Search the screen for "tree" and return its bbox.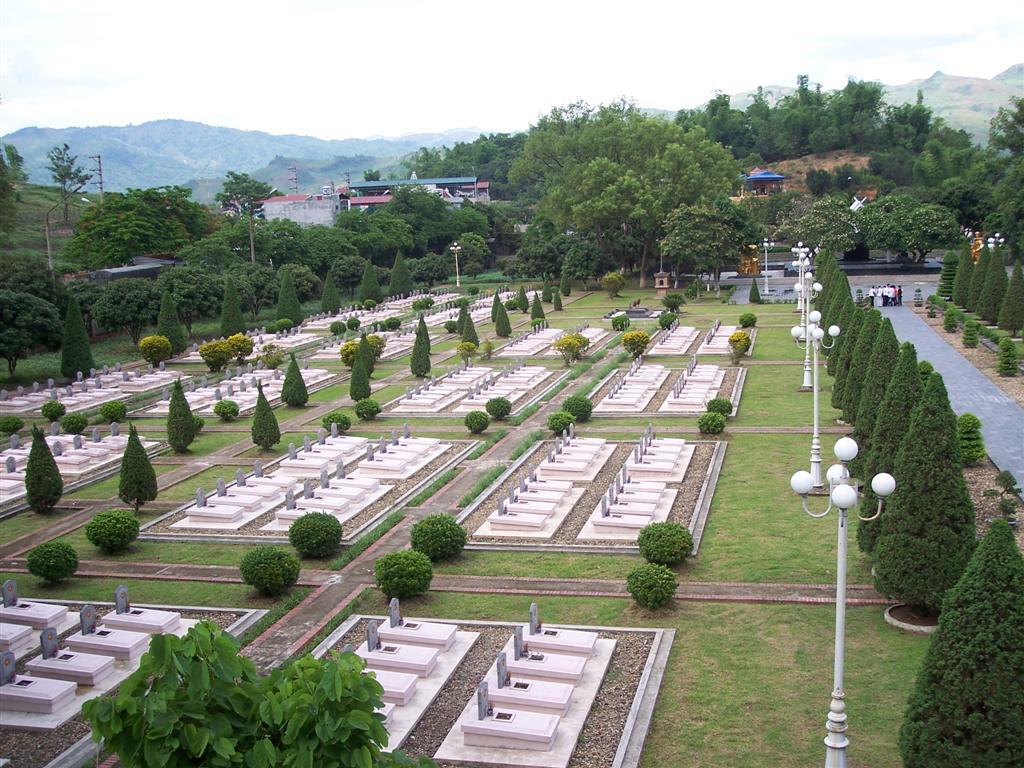
Found: {"left": 525, "top": 296, "right": 552, "bottom": 323}.
